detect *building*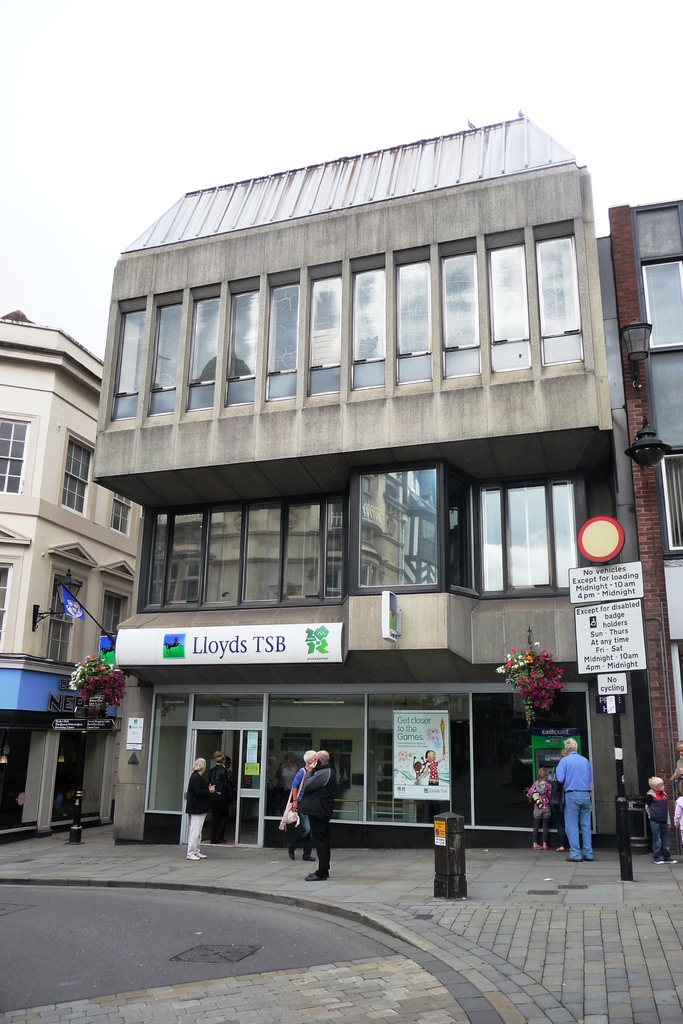
(left=610, top=195, right=682, bottom=856)
